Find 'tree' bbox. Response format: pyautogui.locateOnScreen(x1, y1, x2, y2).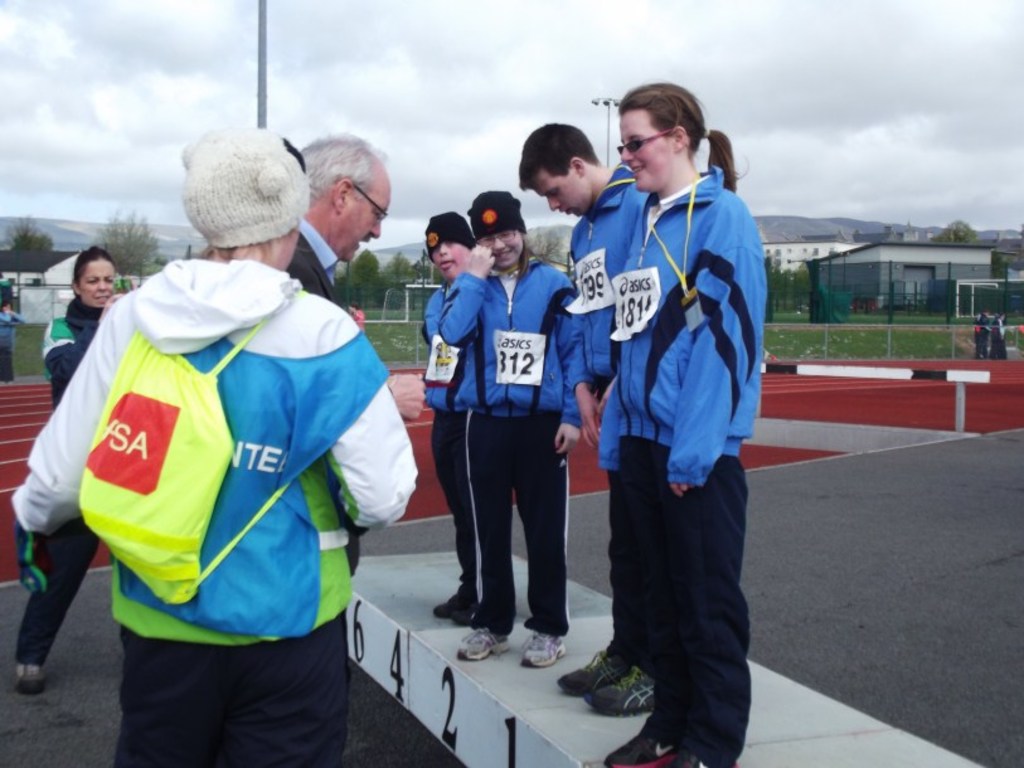
pyautogui.locateOnScreen(991, 253, 1023, 286).
